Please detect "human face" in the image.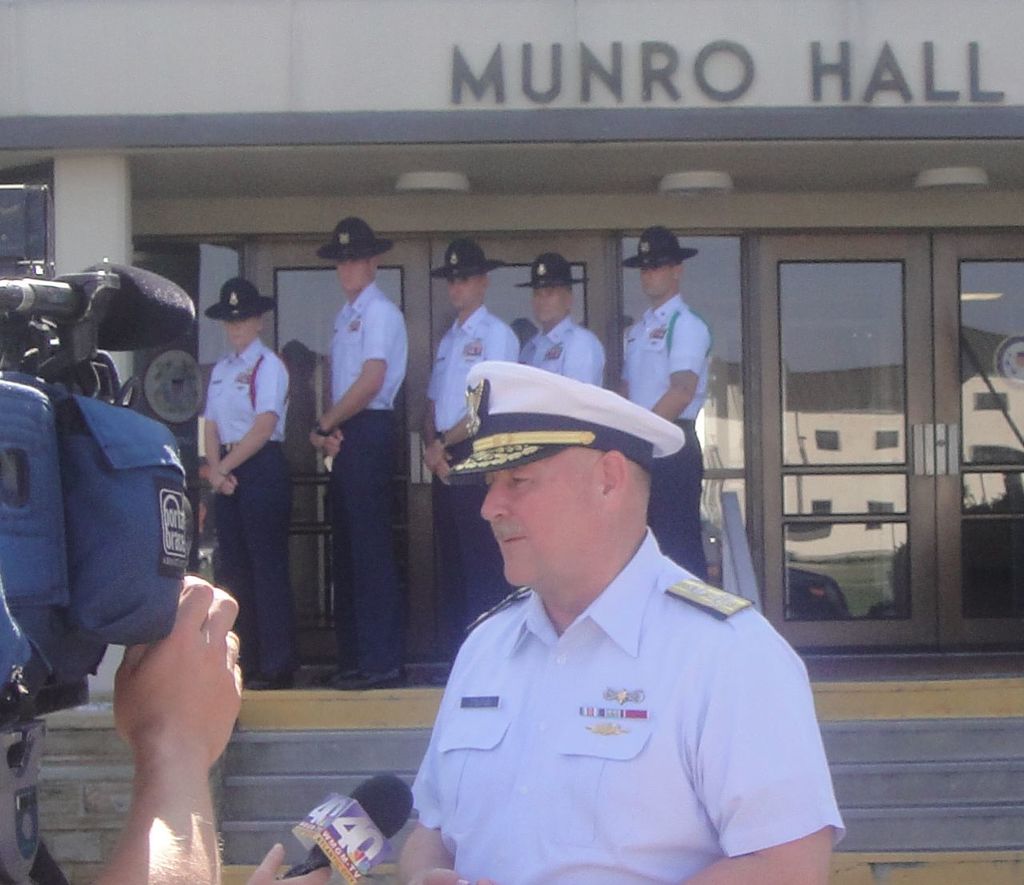
pyautogui.locateOnScreen(220, 319, 249, 346).
